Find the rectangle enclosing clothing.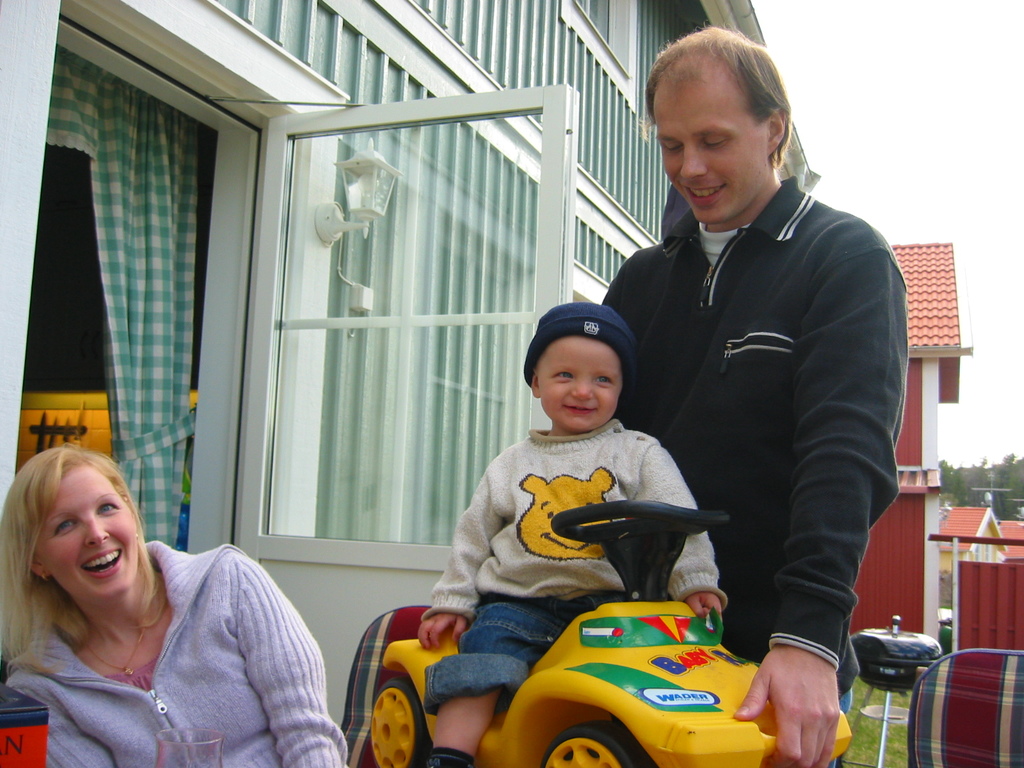
608,108,905,706.
